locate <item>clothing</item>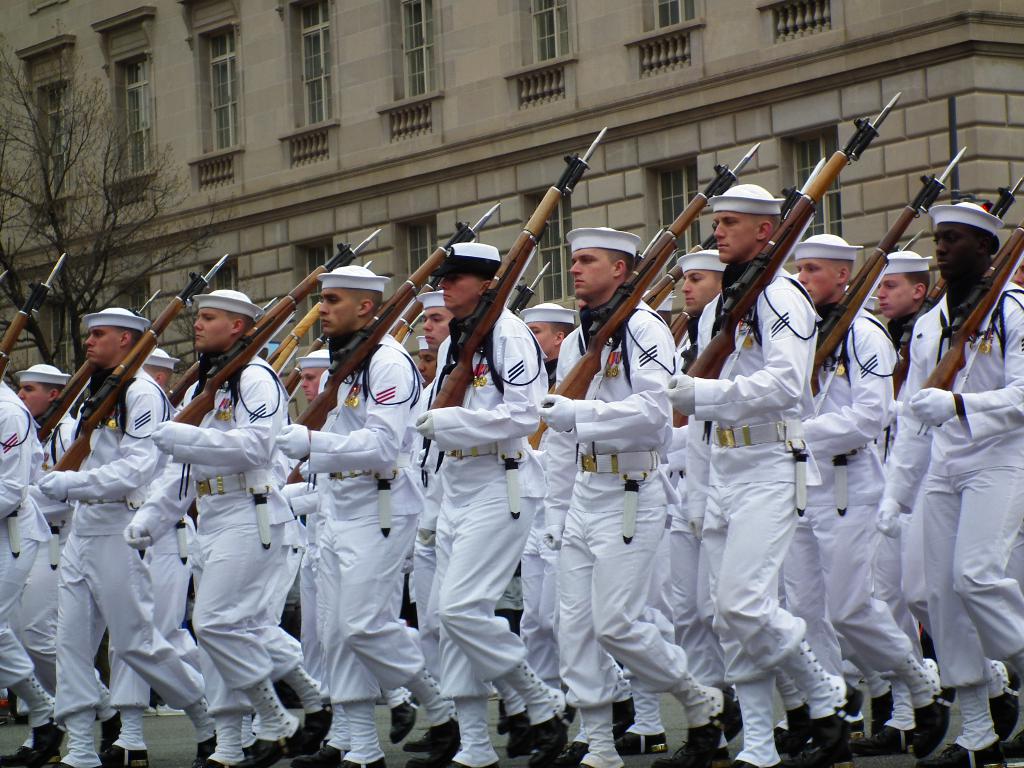
pyautogui.locateOnScreen(0, 380, 44, 694)
